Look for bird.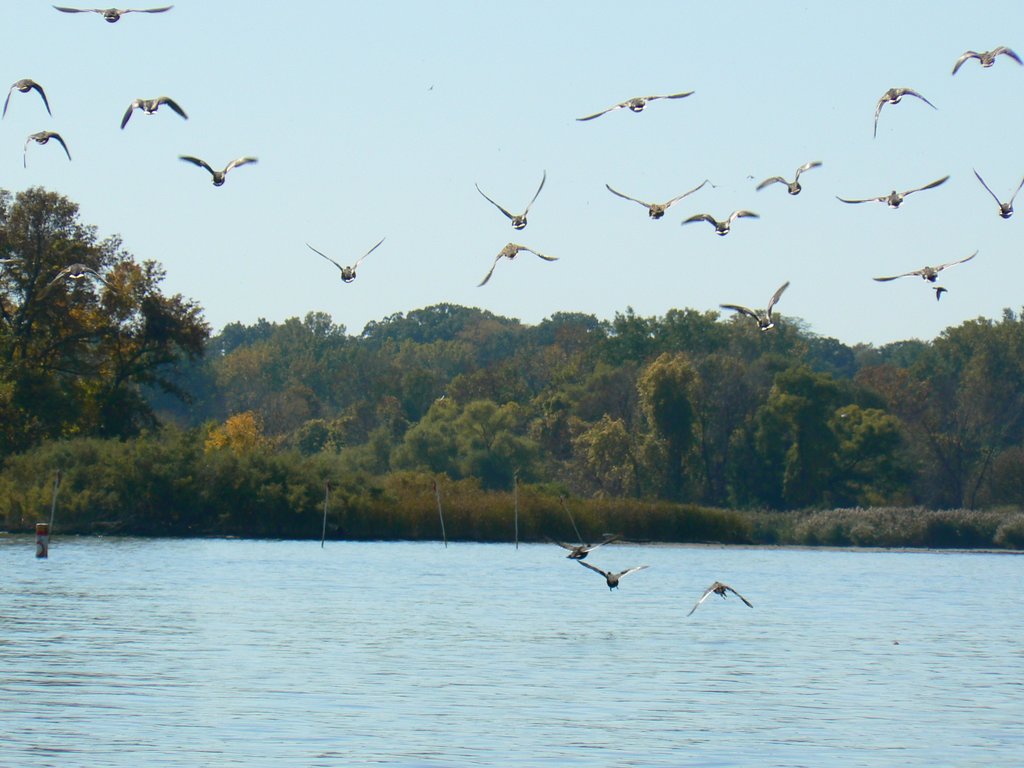
Found: l=52, t=3, r=176, b=18.
